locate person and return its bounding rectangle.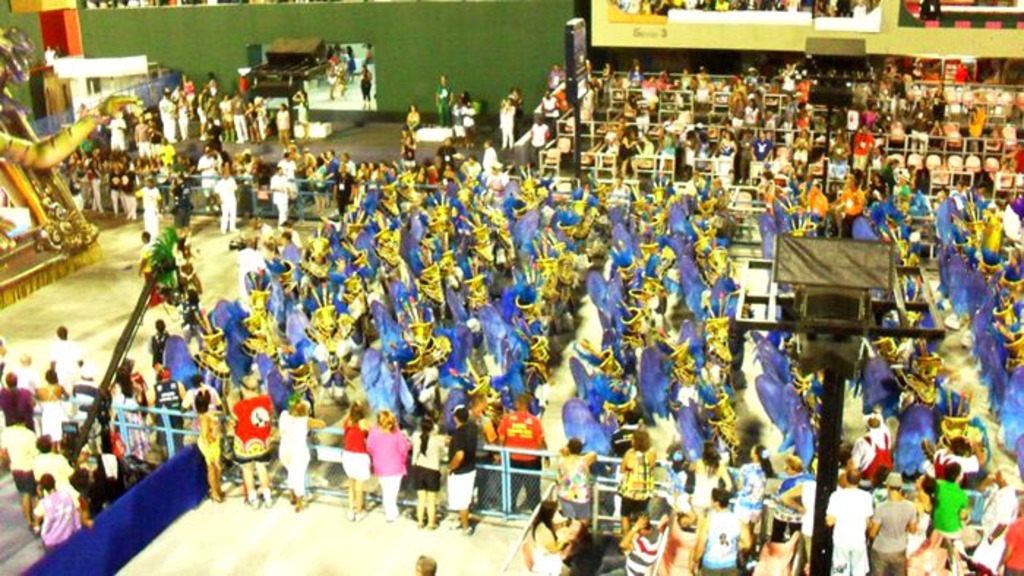
bbox=[446, 406, 480, 537].
